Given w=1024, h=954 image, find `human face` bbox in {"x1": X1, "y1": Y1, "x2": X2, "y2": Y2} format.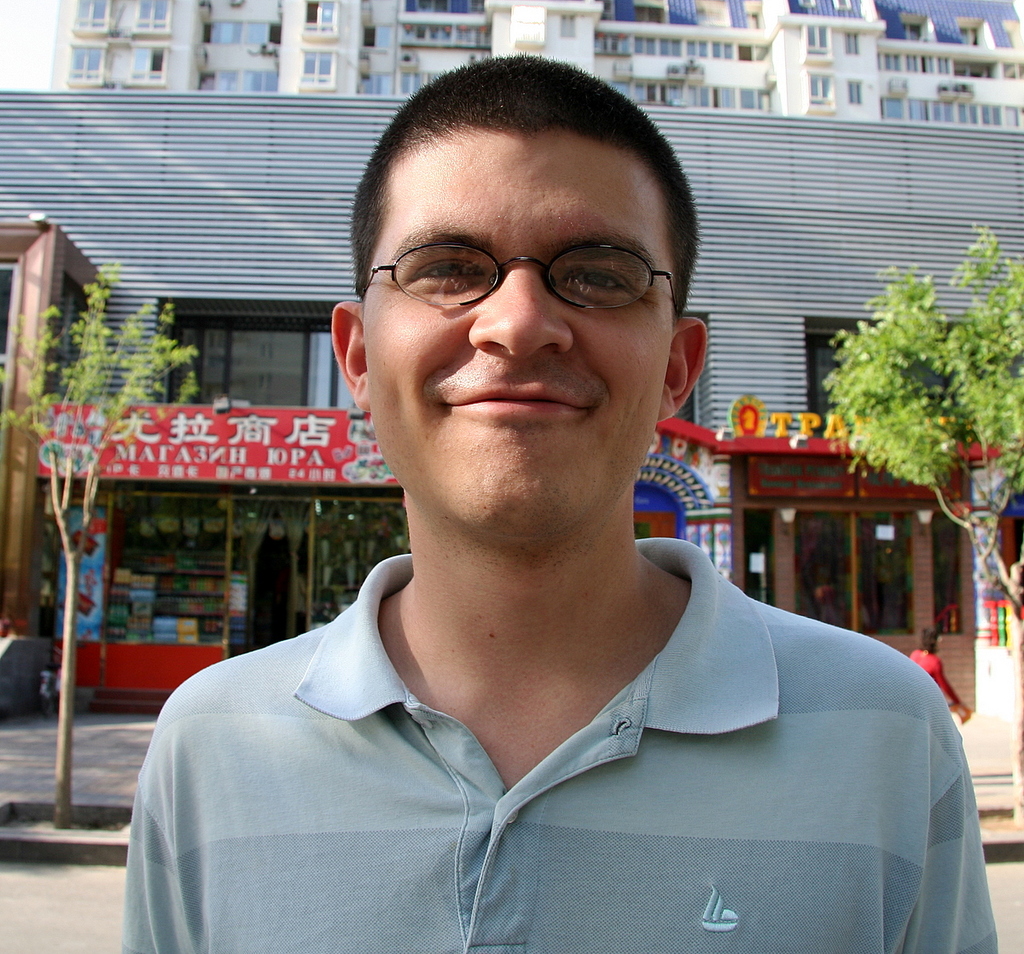
{"x1": 367, "y1": 128, "x2": 675, "y2": 526}.
